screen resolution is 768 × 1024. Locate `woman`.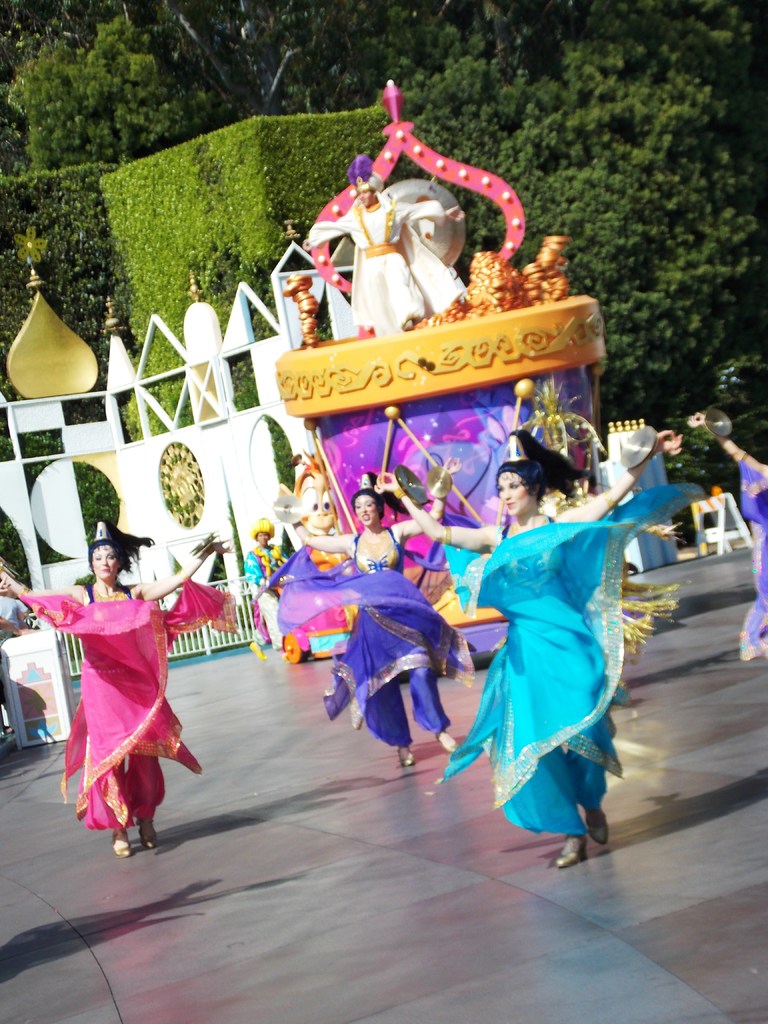
[left=682, top=410, right=767, bottom=665].
